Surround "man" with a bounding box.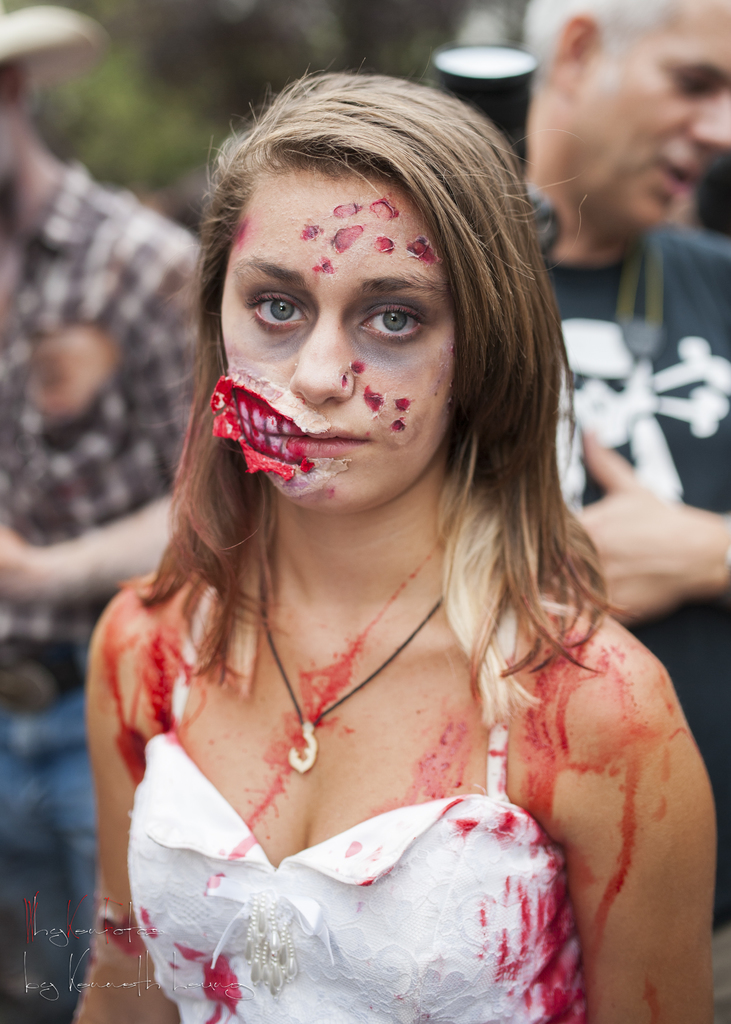
<region>0, 0, 214, 1023</region>.
